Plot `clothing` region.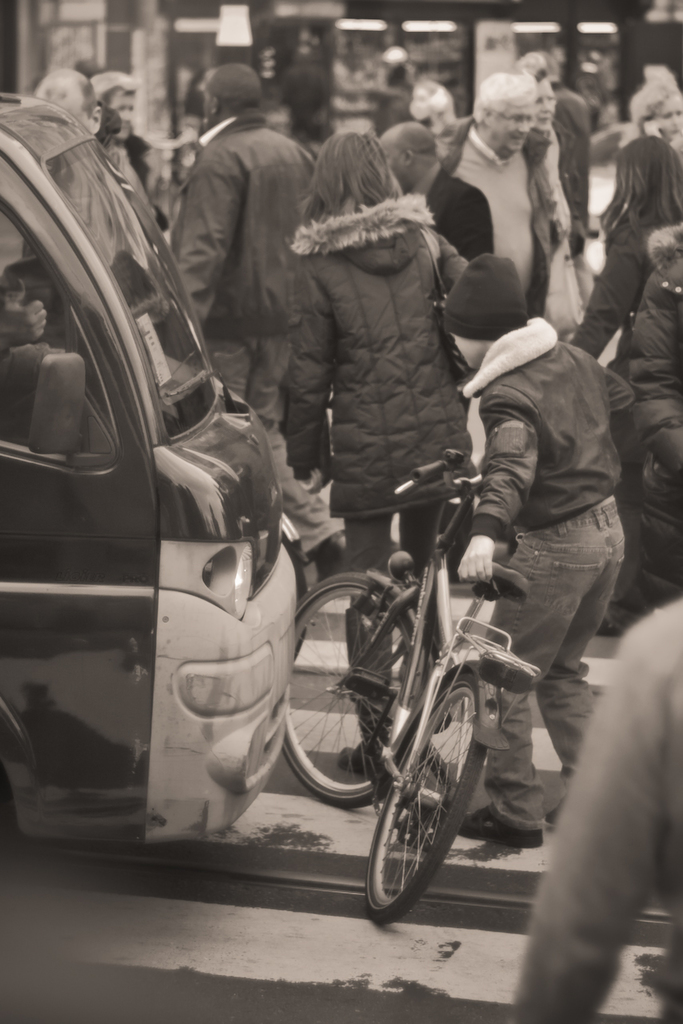
Plotted at 440, 122, 595, 322.
